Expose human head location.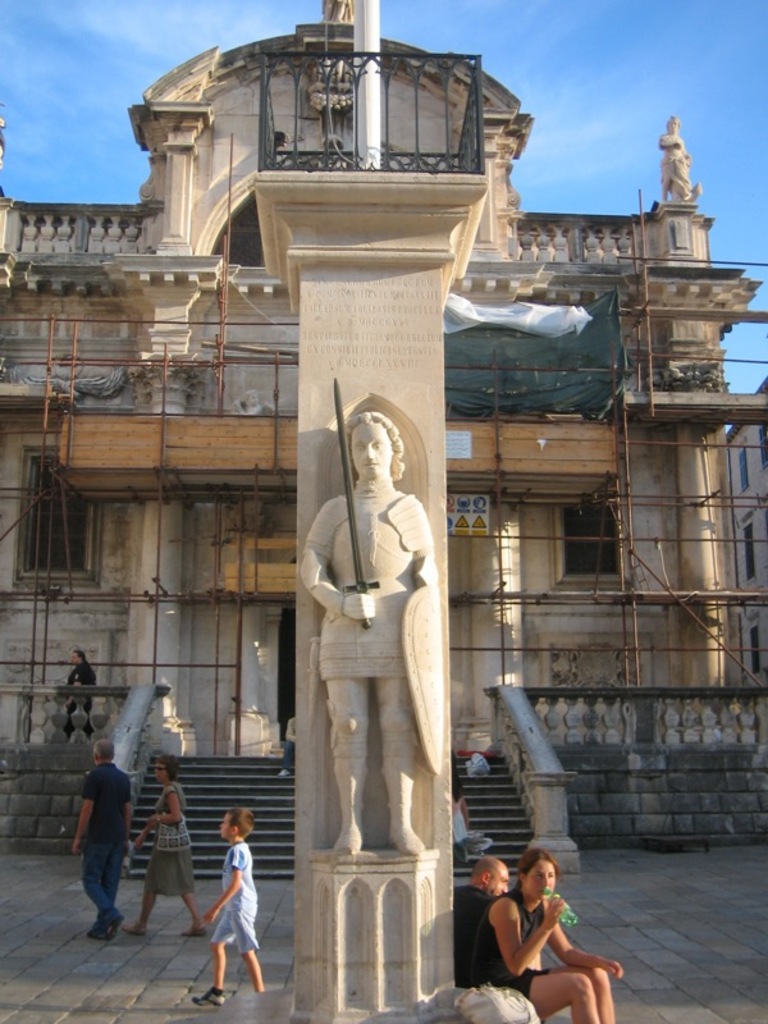
Exposed at (left=470, top=856, right=509, bottom=896).
